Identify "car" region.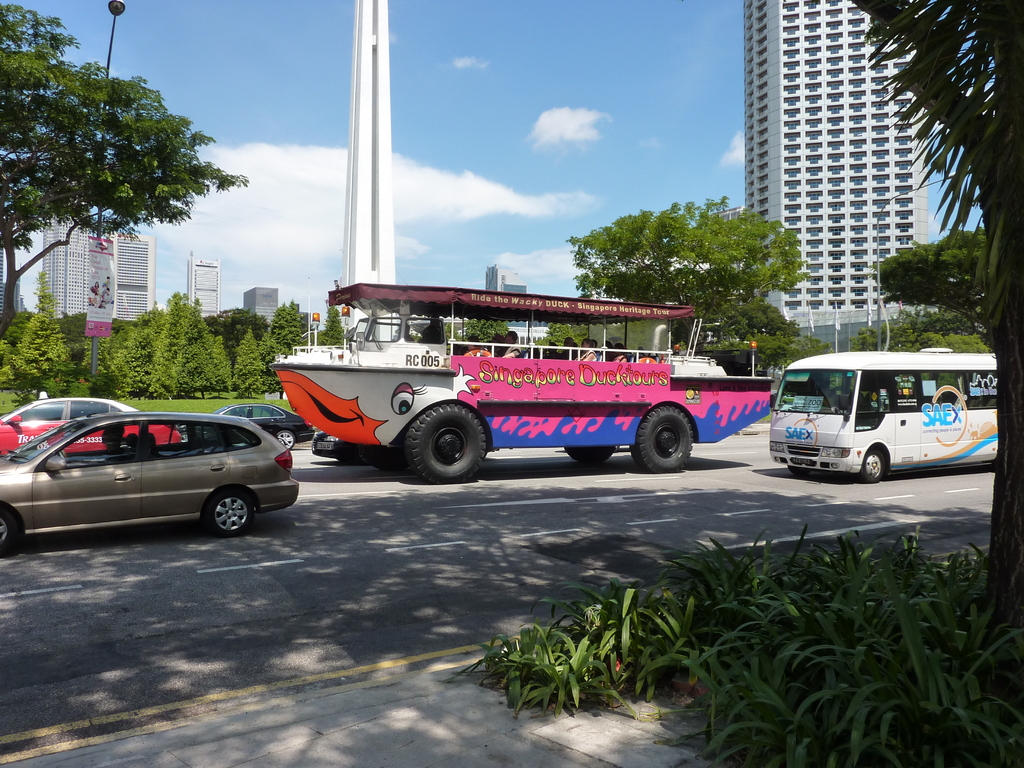
Region: [0, 408, 318, 555].
